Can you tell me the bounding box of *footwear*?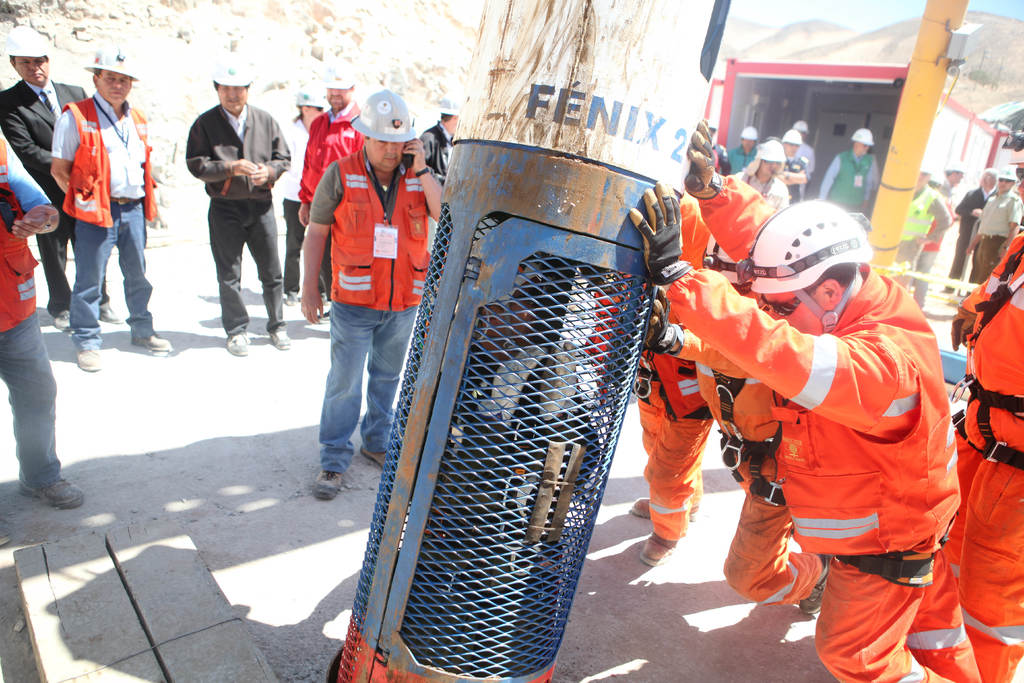
pyautogui.locateOnScreen(798, 555, 842, 618).
